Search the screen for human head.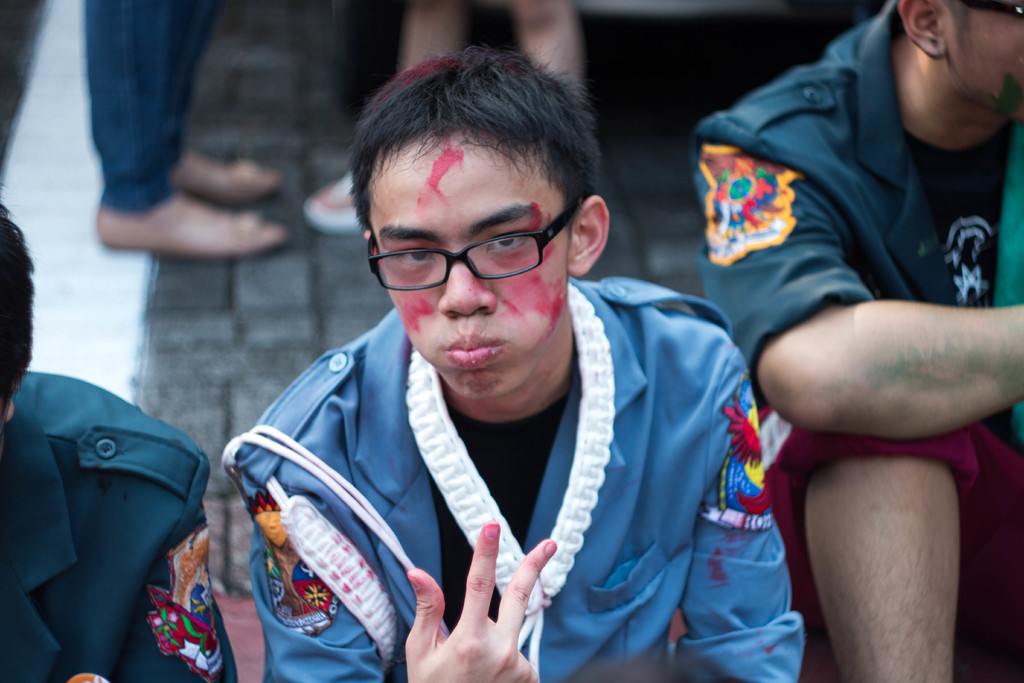
Found at {"left": 342, "top": 35, "right": 612, "bottom": 398}.
